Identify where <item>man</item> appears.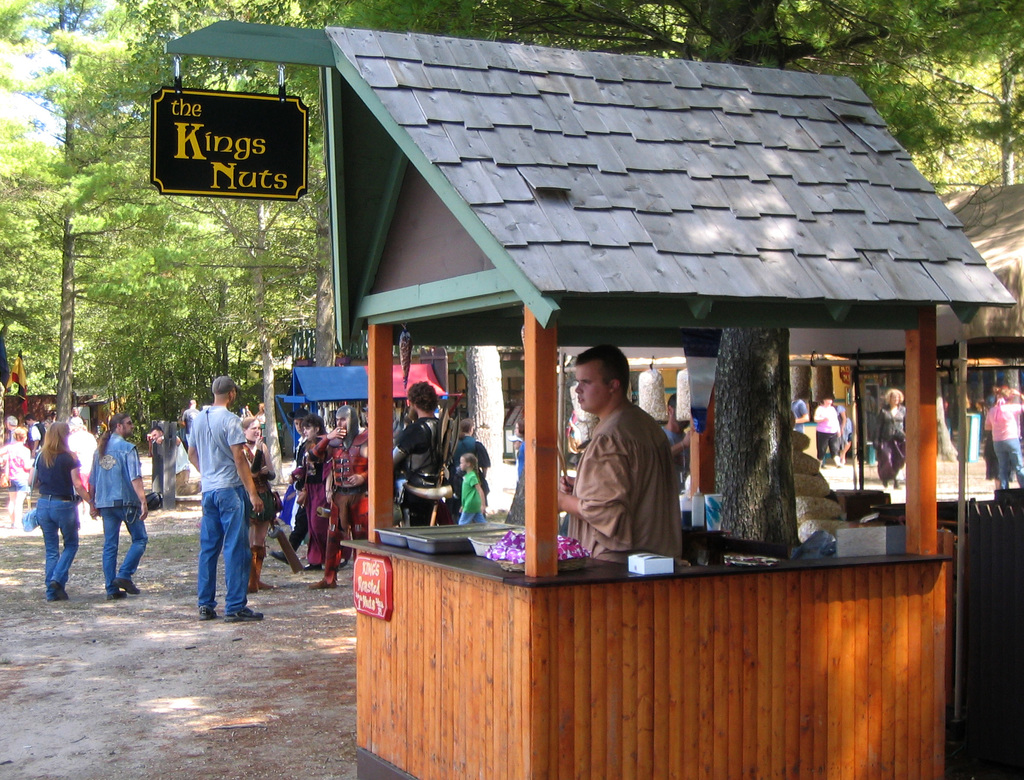
Appears at rect(187, 377, 274, 630).
